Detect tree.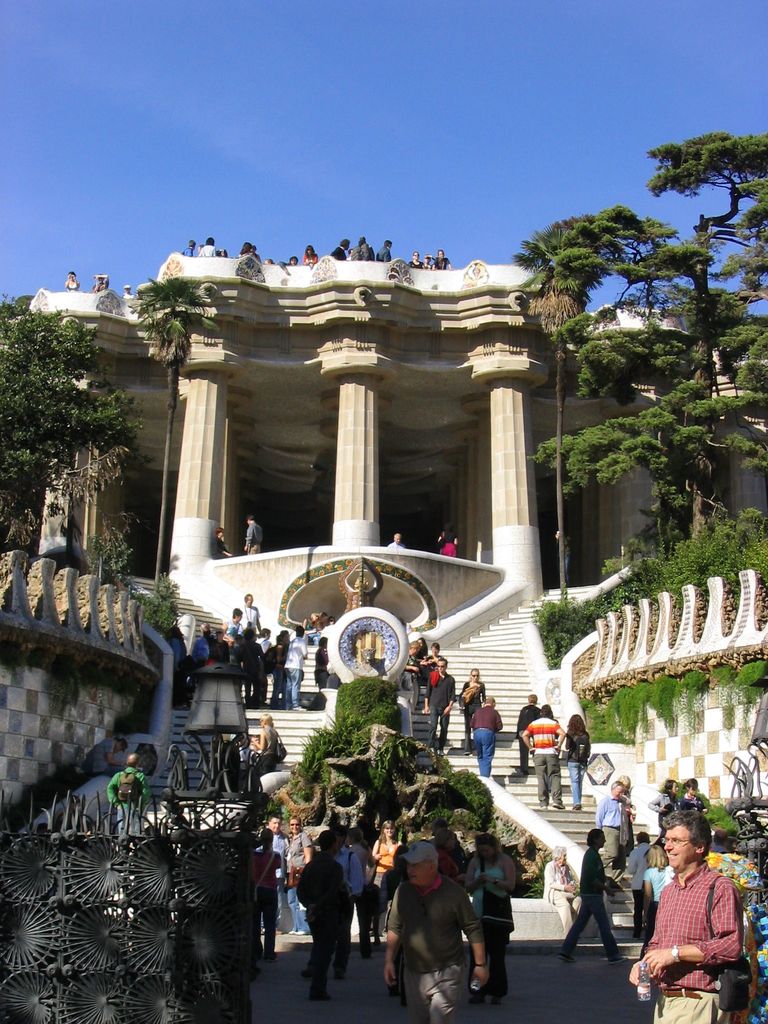
Detected at bbox(0, 293, 151, 528).
